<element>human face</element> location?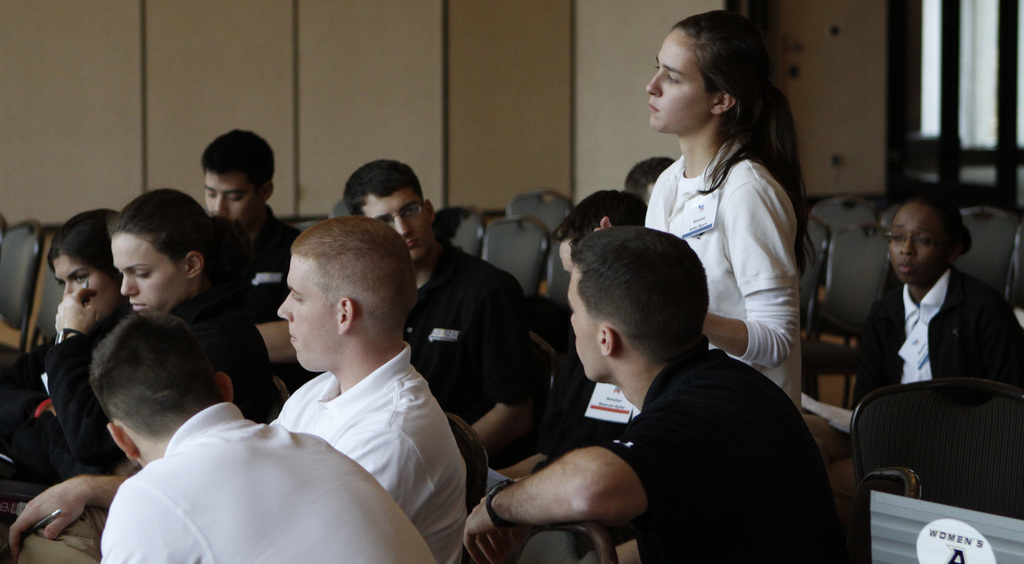
<box>362,190,426,256</box>
